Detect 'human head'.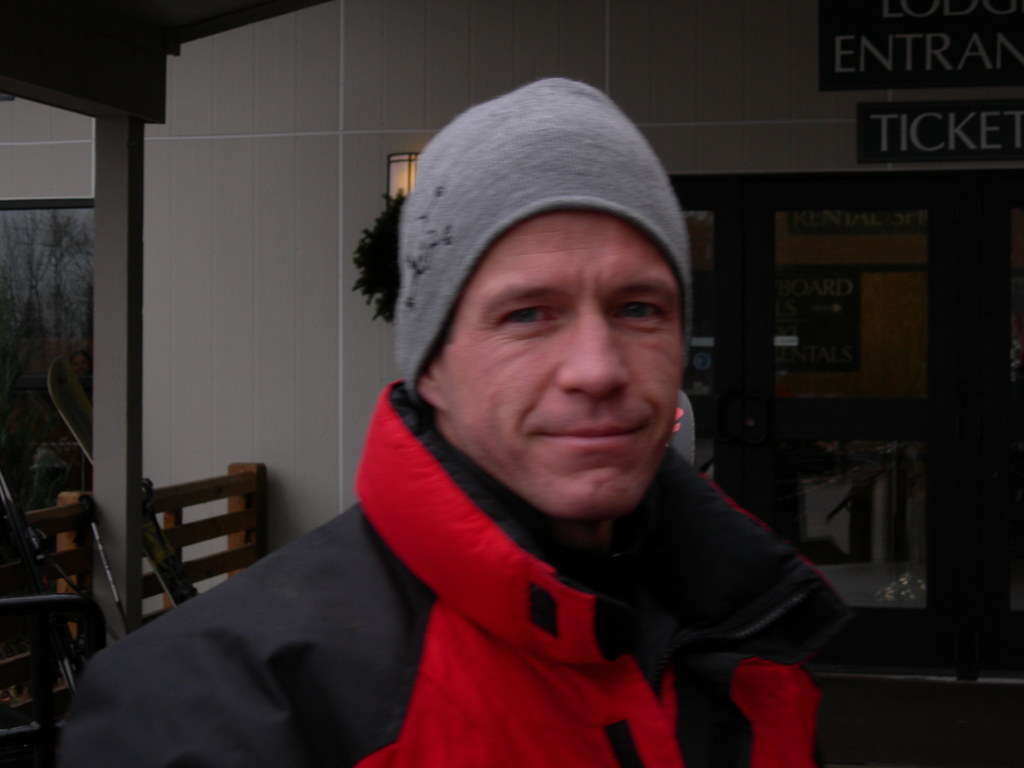
Detected at rect(391, 68, 697, 518).
